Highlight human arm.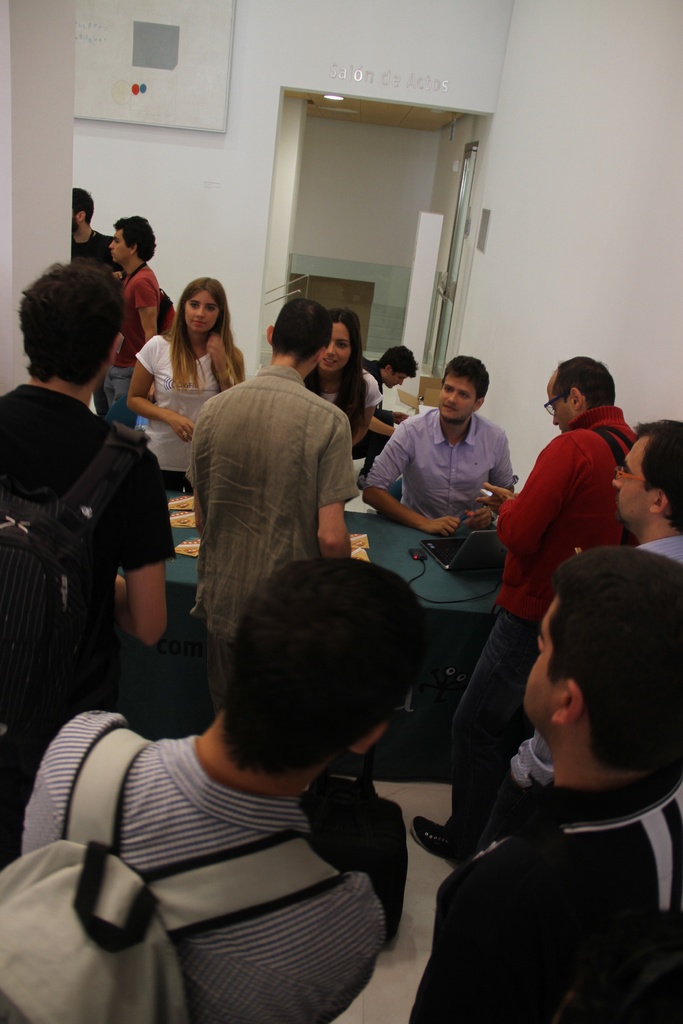
Highlighted region: 287 922 385 1023.
